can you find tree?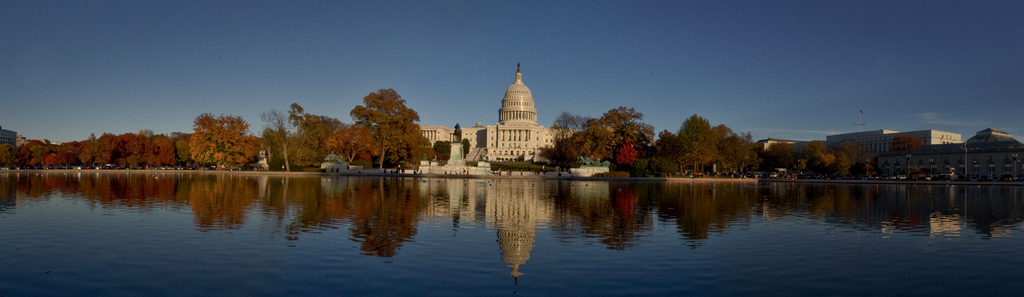
Yes, bounding box: (left=892, top=133, right=922, bottom=151).
